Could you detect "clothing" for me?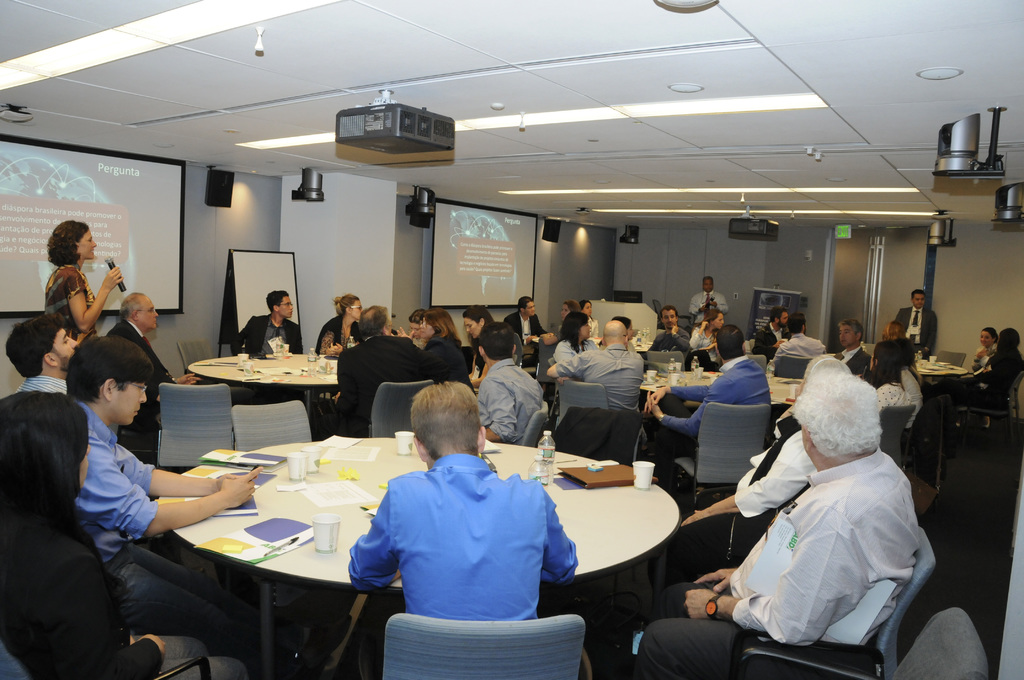
Detection result: (833,346,867,385).
